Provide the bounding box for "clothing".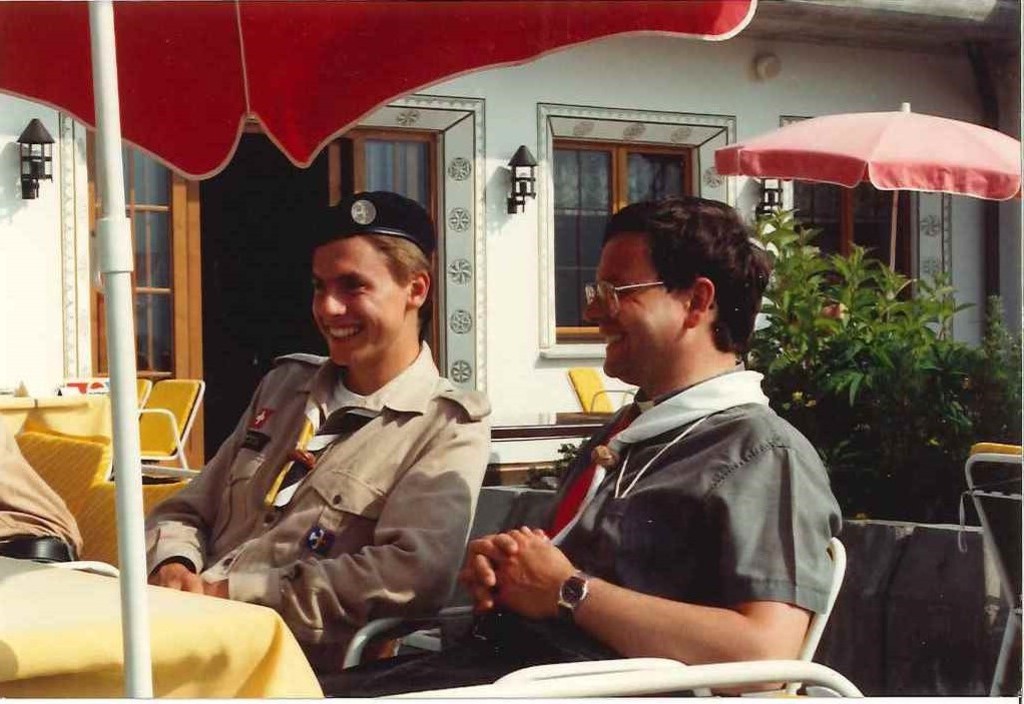
Rect(328, 353, 848, 703).
